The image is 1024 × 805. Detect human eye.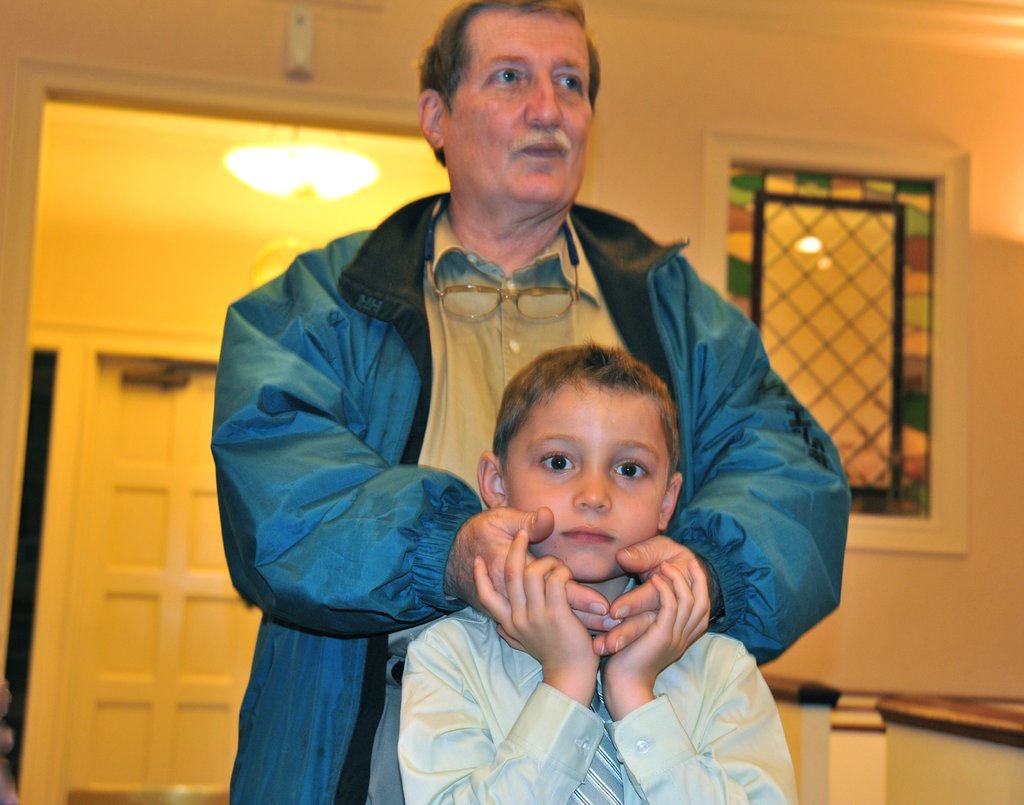
Detection: box(610, 455, 655, 485).
